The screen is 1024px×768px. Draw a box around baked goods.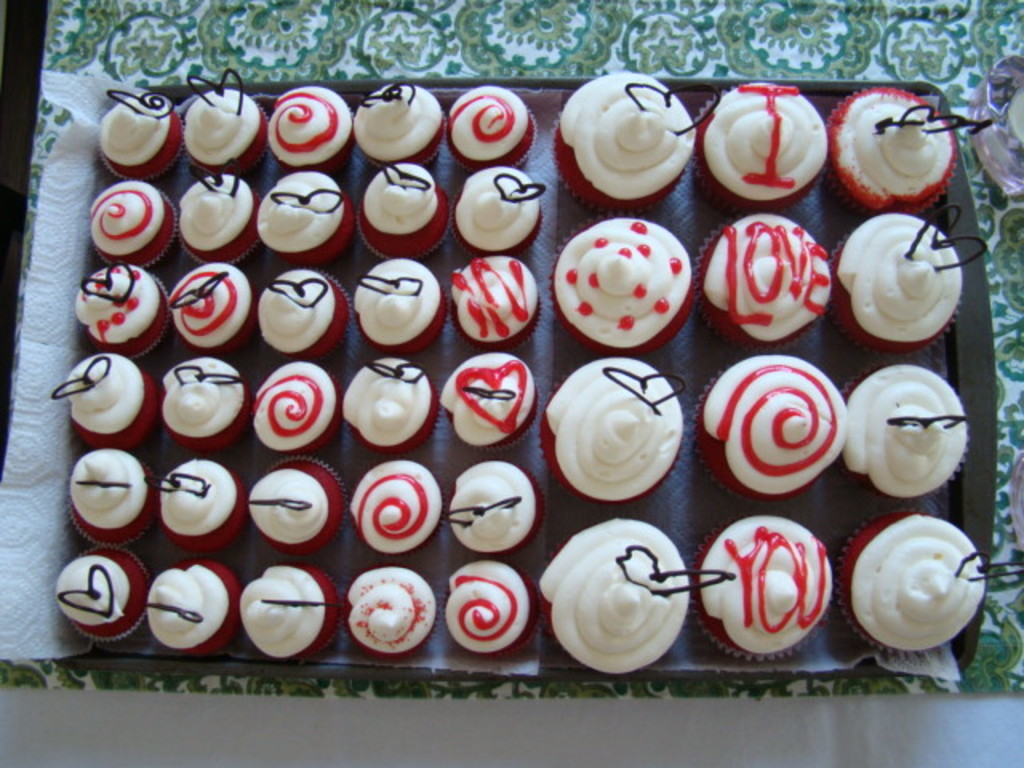
70:446:162:550.
